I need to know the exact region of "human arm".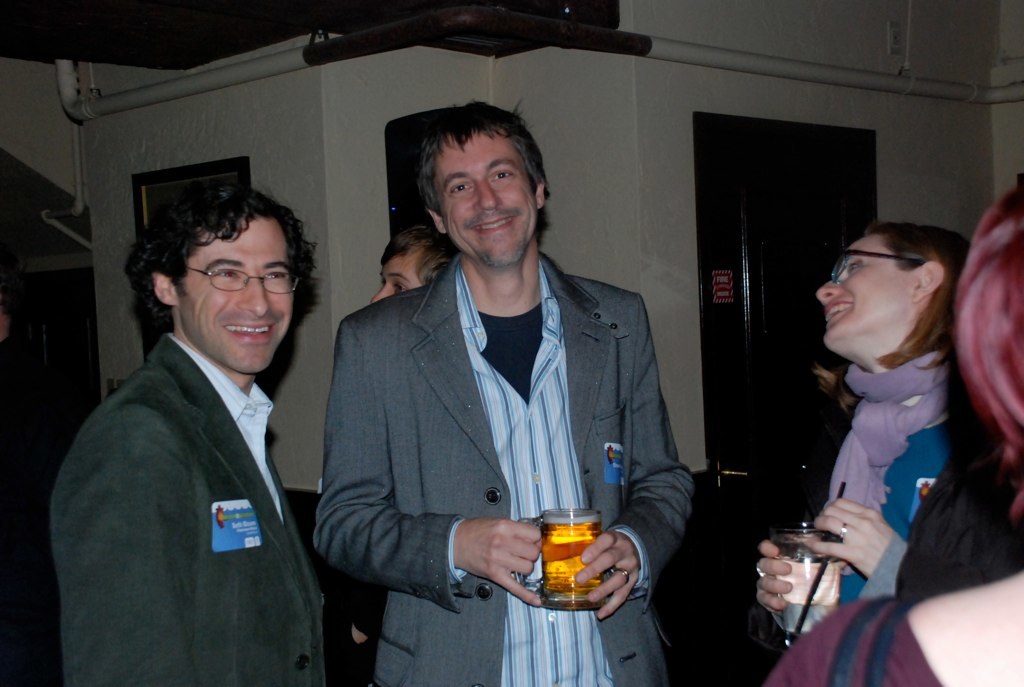
Region: Rect(754, 540, 797, 630).
